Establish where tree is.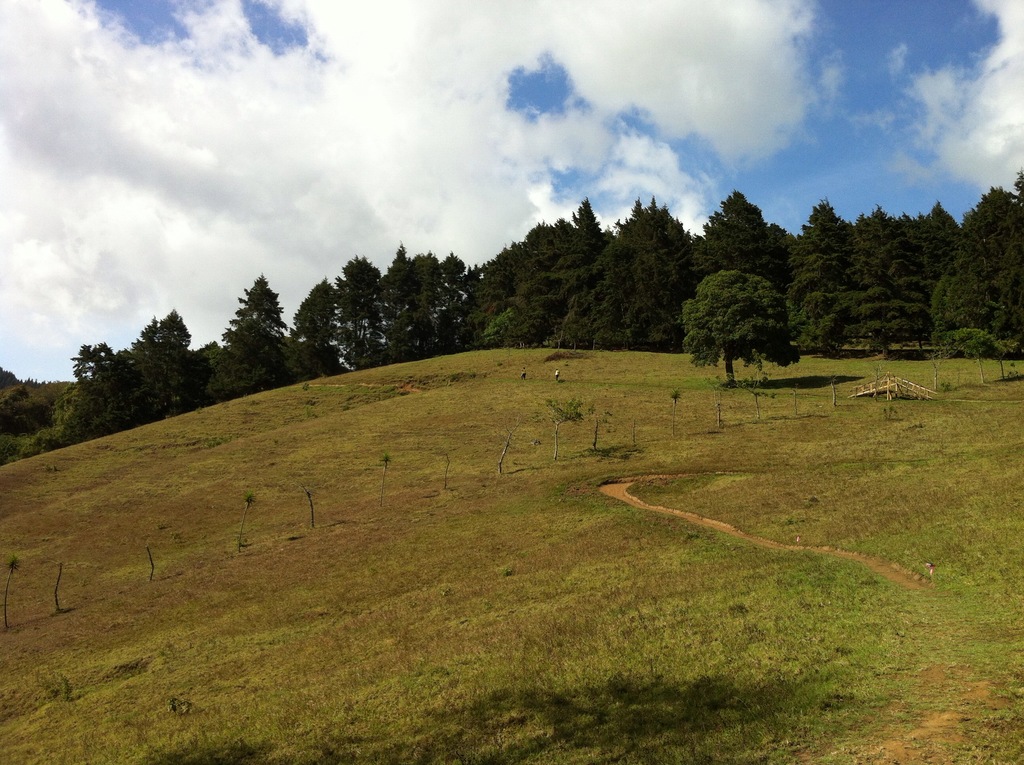
Established at 922:255:1011:358.
